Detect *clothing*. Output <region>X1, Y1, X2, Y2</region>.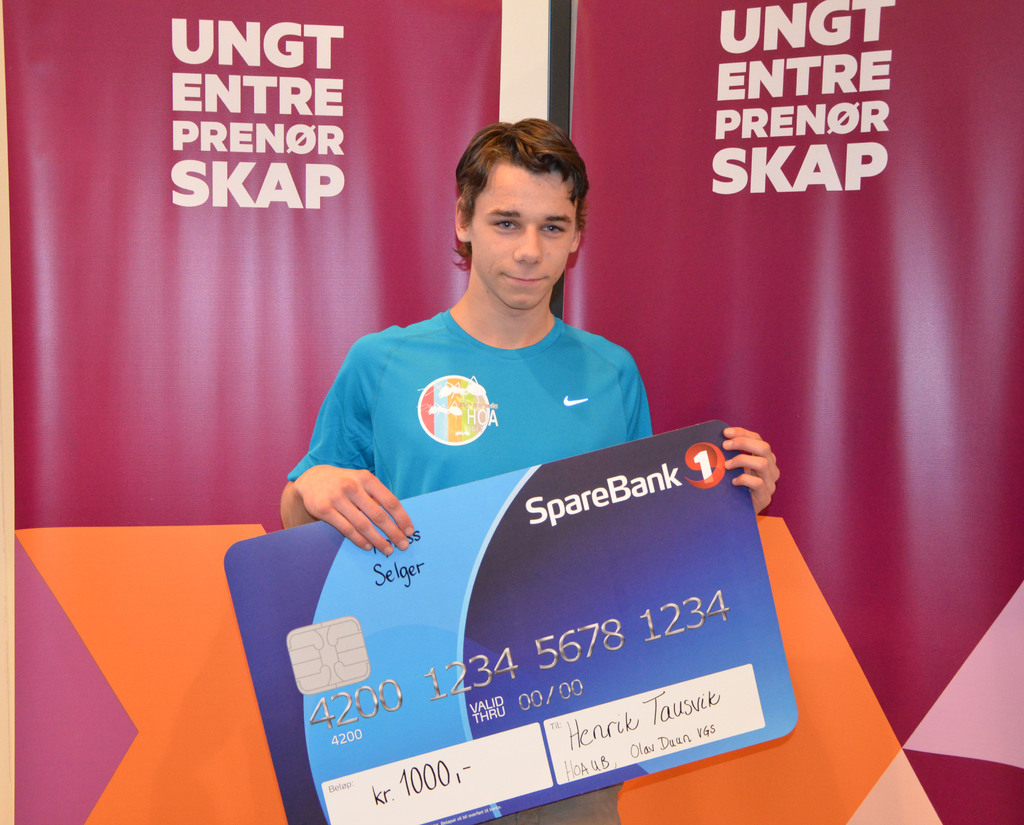
<region>285, 301, 660, 824</region>.
